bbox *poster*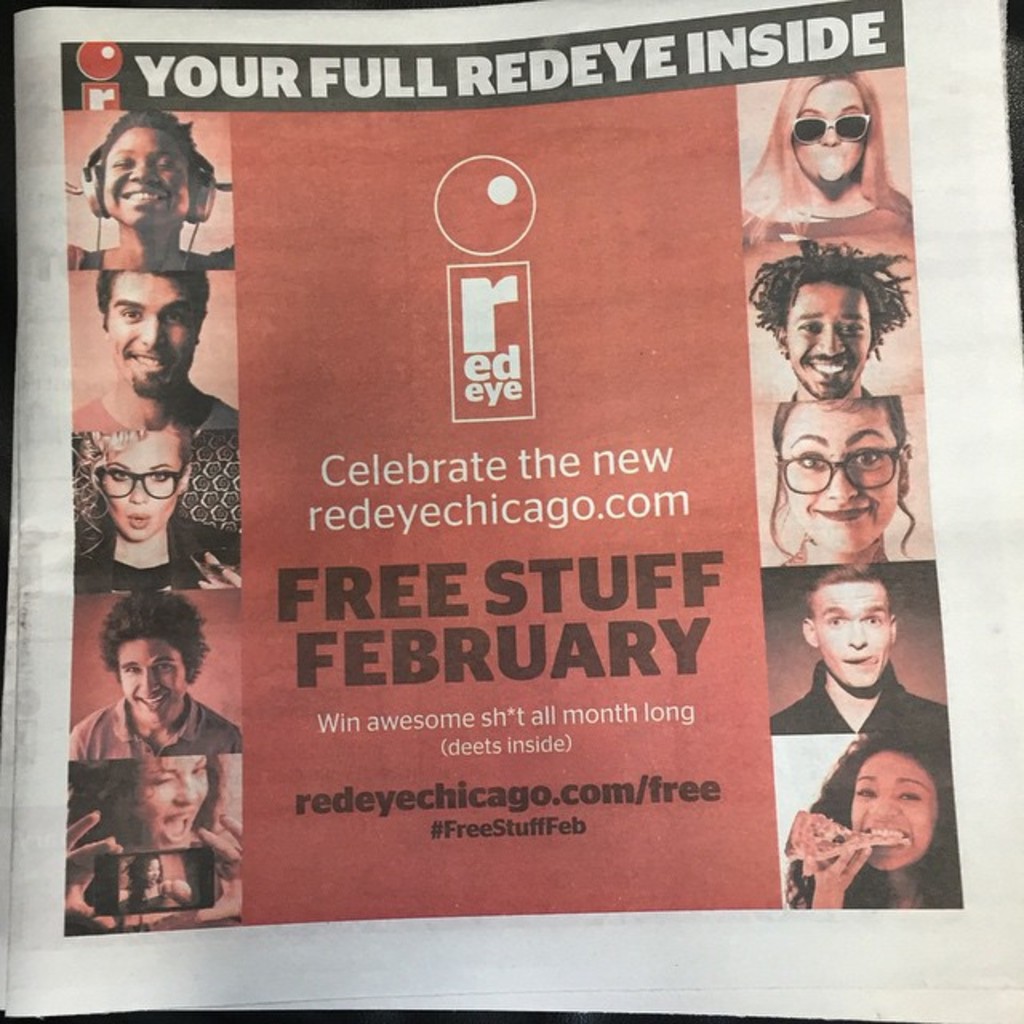
box(0, 0, 1022, 1022)
